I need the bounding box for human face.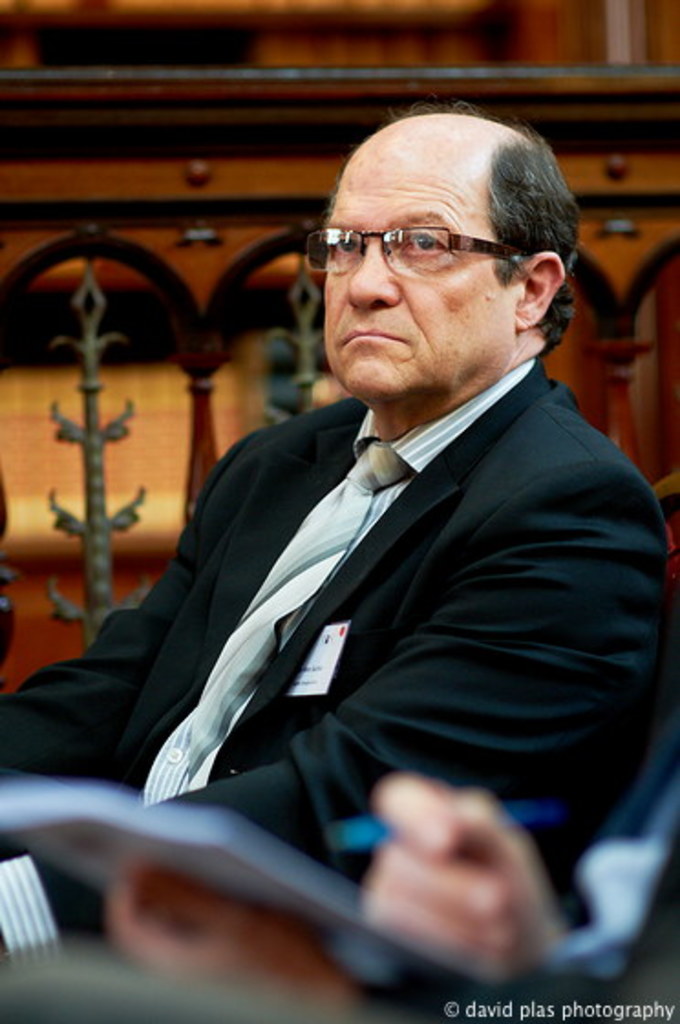
Here it is: bbox=[322, 124, 519, 393].
